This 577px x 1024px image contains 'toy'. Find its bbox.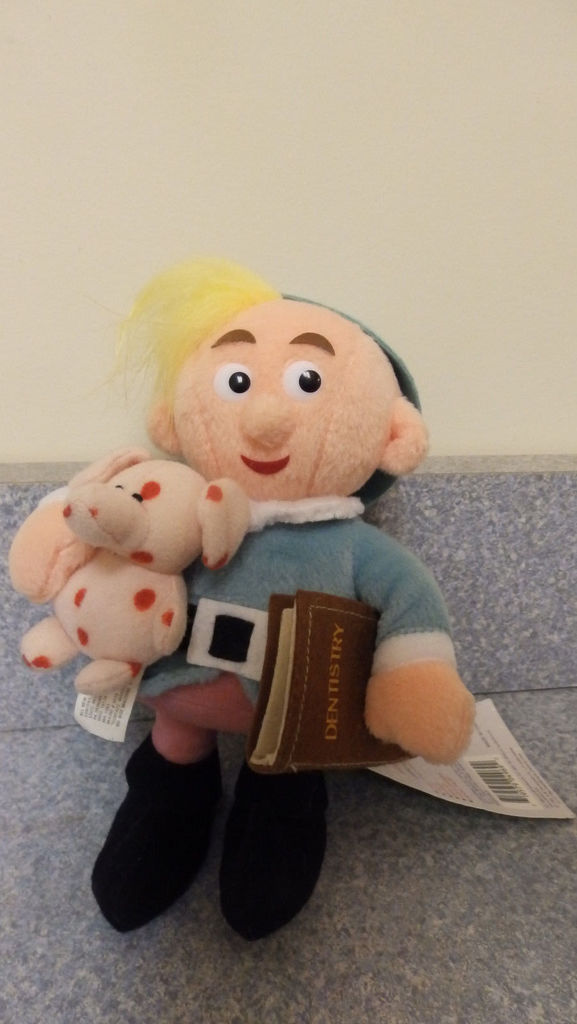
bbox=(114, 257, 441, 814).
